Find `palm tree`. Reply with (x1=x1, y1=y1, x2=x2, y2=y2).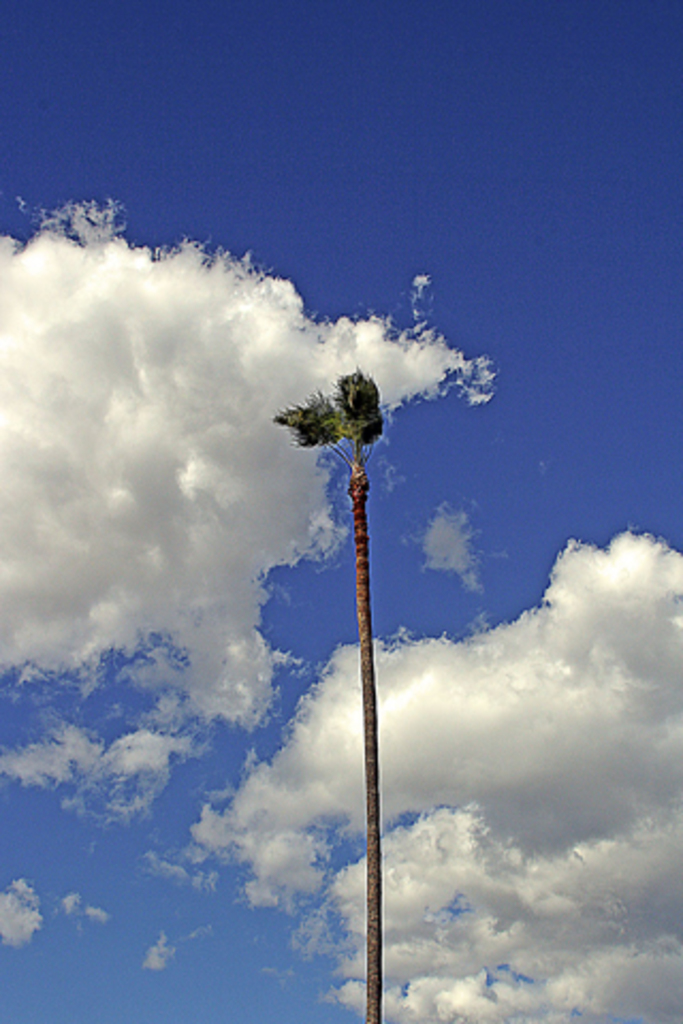
(x1=271, y1=361, x2=388, y2=1022).
